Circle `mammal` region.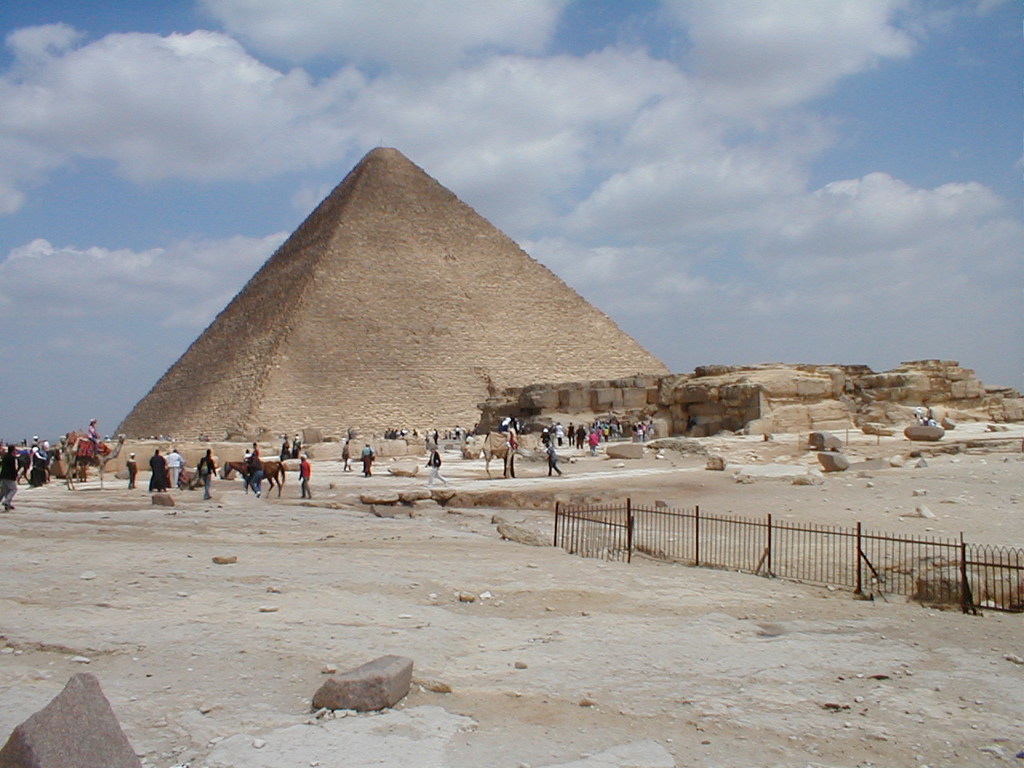
Region: 498/415/515/447.
